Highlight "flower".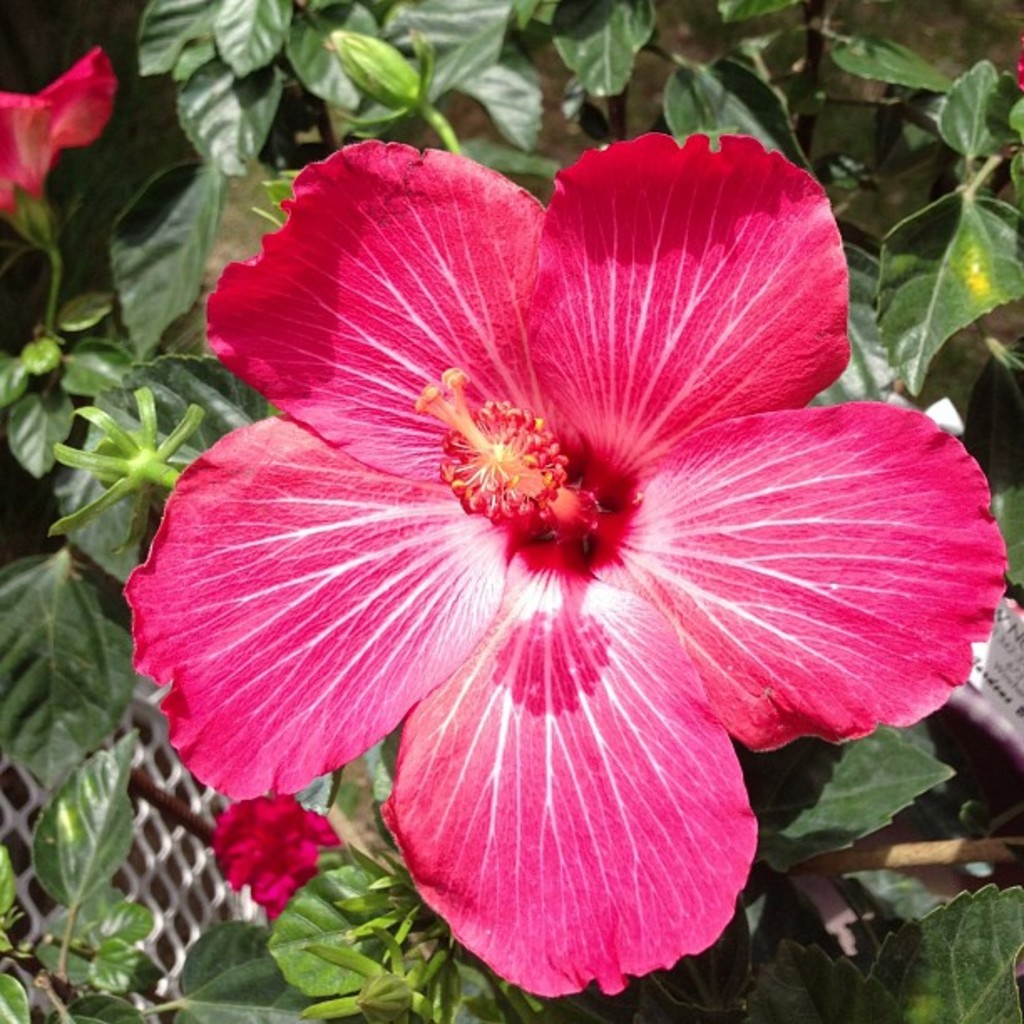
Highlighted region: 0:49:119:216.
